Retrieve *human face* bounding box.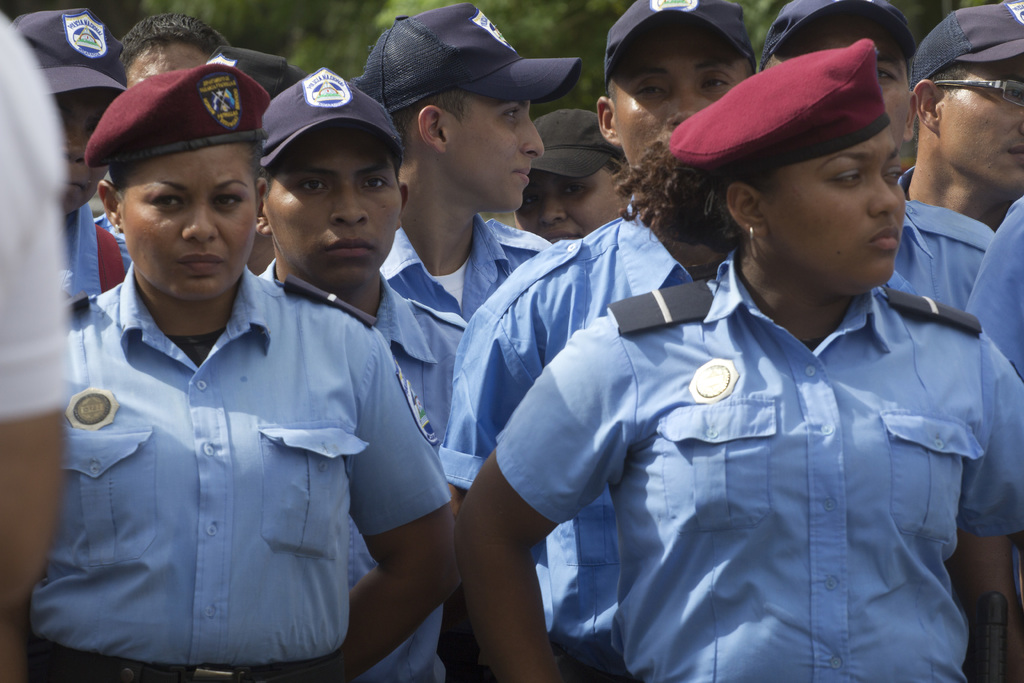
Bounding box: select_region(123, 42, 212, 92).
